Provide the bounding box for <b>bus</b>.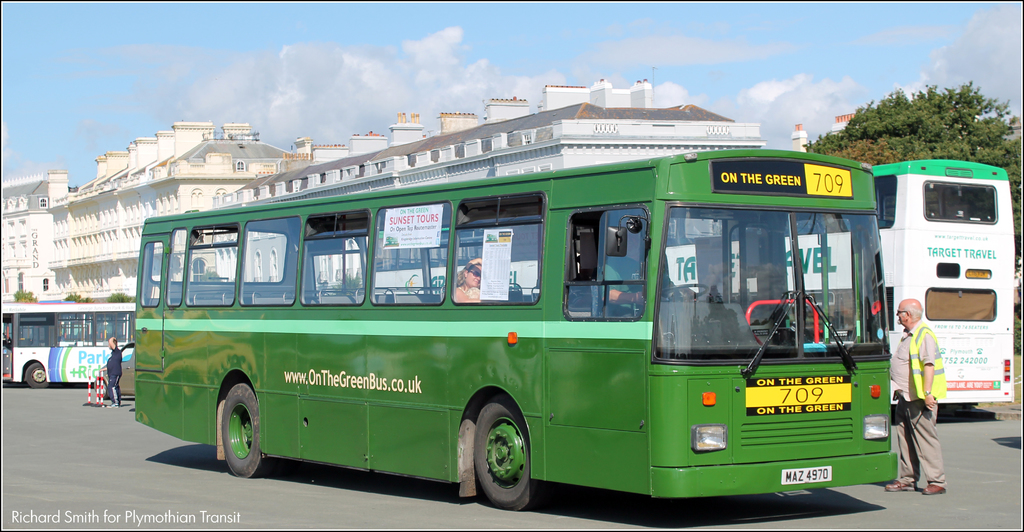
373:159:1016:407.
